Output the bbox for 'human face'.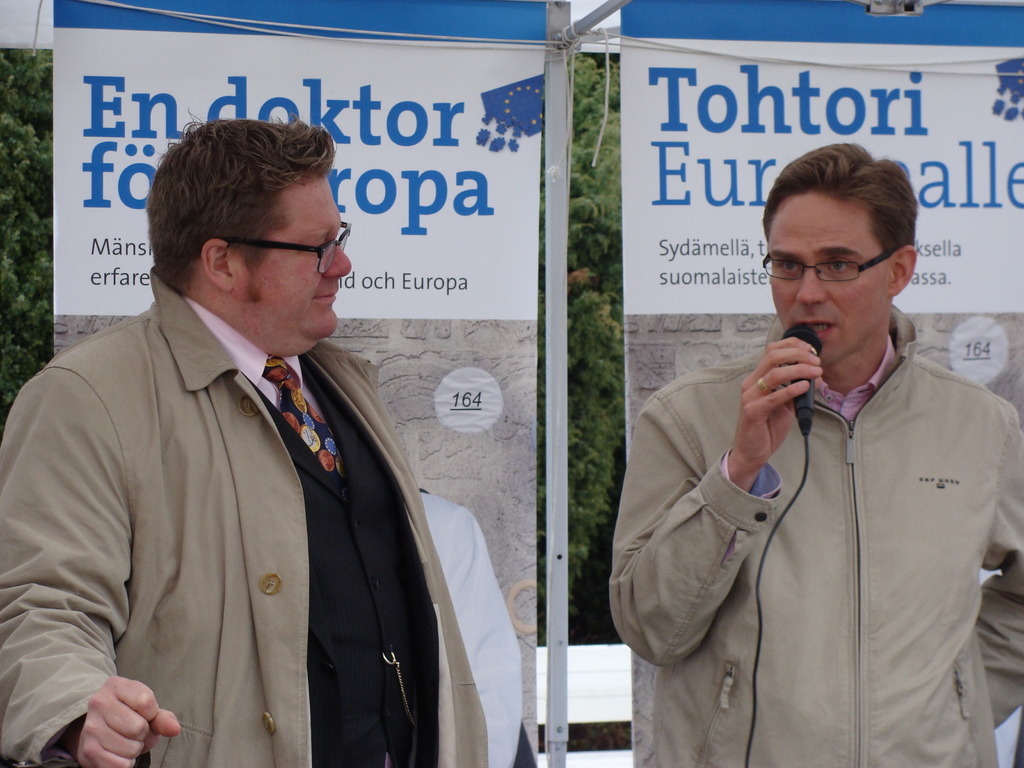
region(763, 193, 893, 368).
